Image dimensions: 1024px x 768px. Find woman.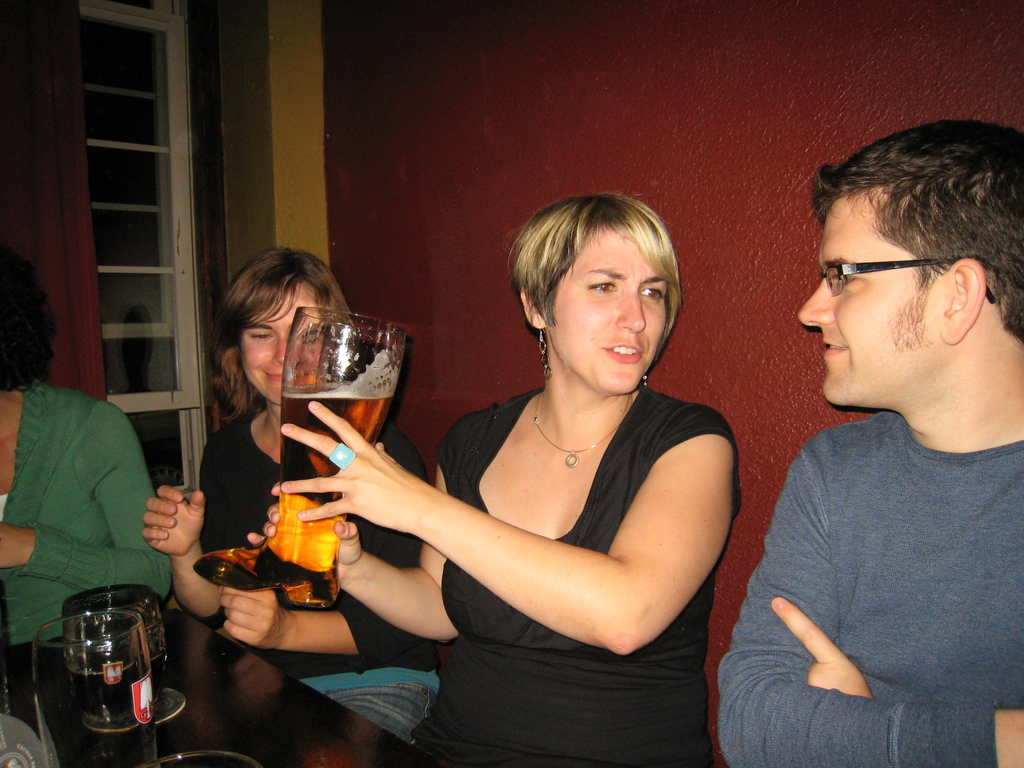
{"left": 141, "top": 243, "right": 438, "bottom": 760}.
